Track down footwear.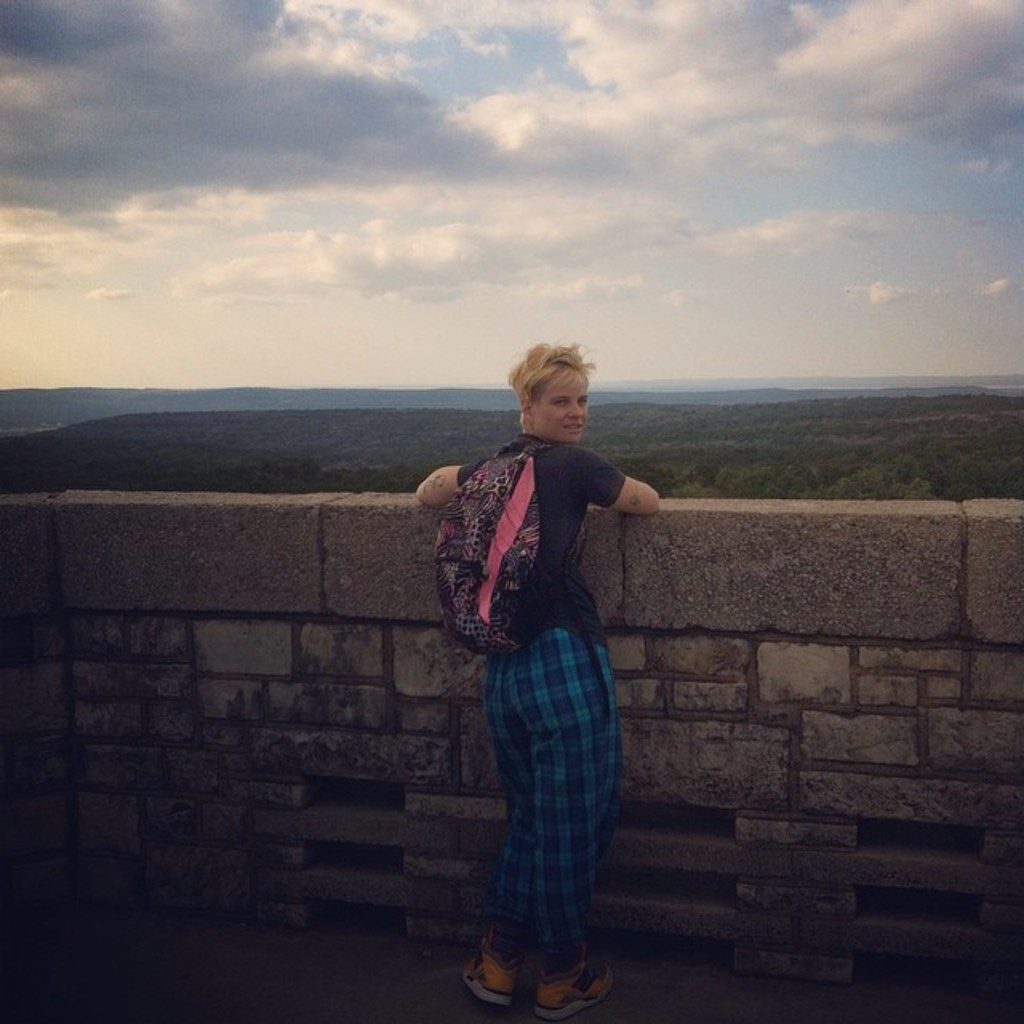
Tracked to <box>458,923,512,1011</box>.
